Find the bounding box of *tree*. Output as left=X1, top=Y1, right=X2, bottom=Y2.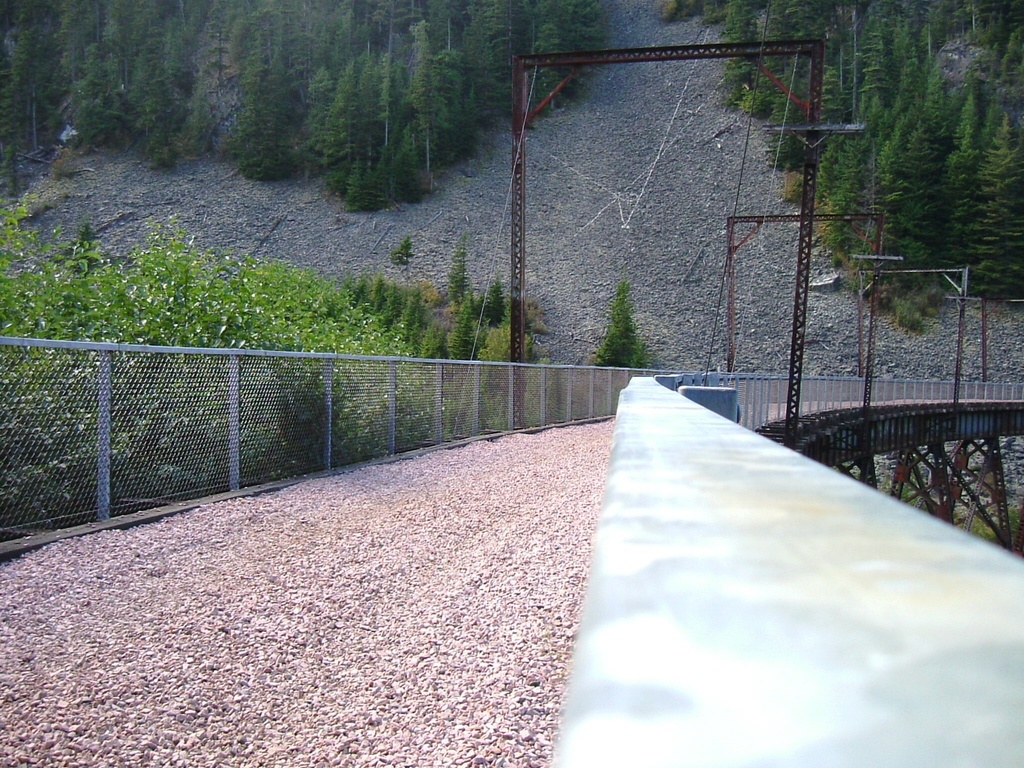
left=588, top=279, right=649, bottom=387.
